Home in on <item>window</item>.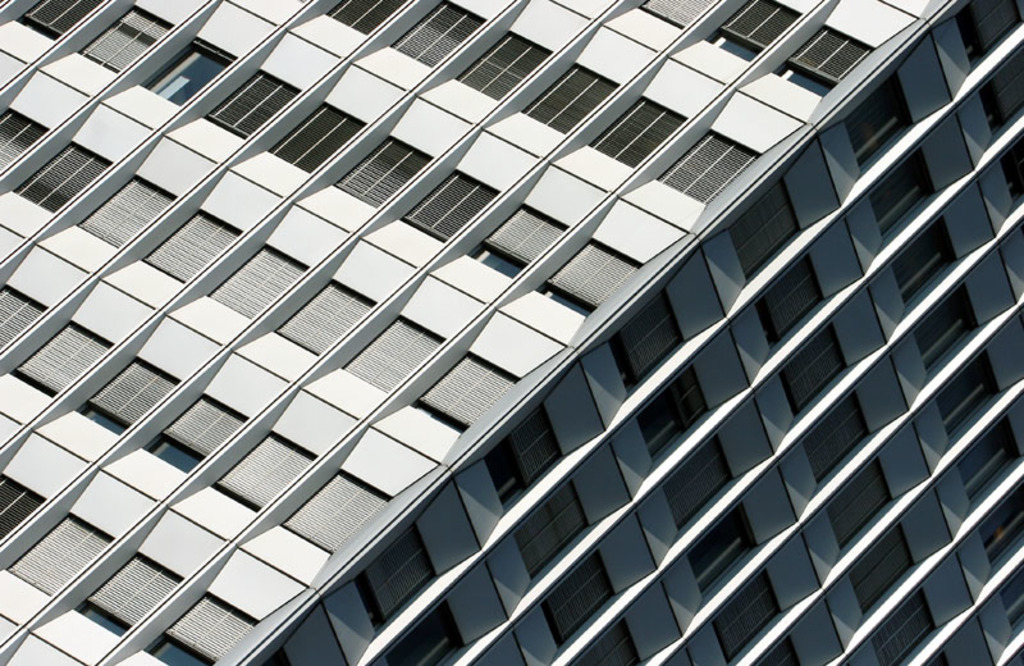
Homed in at box(685, 508, 765, 597).
